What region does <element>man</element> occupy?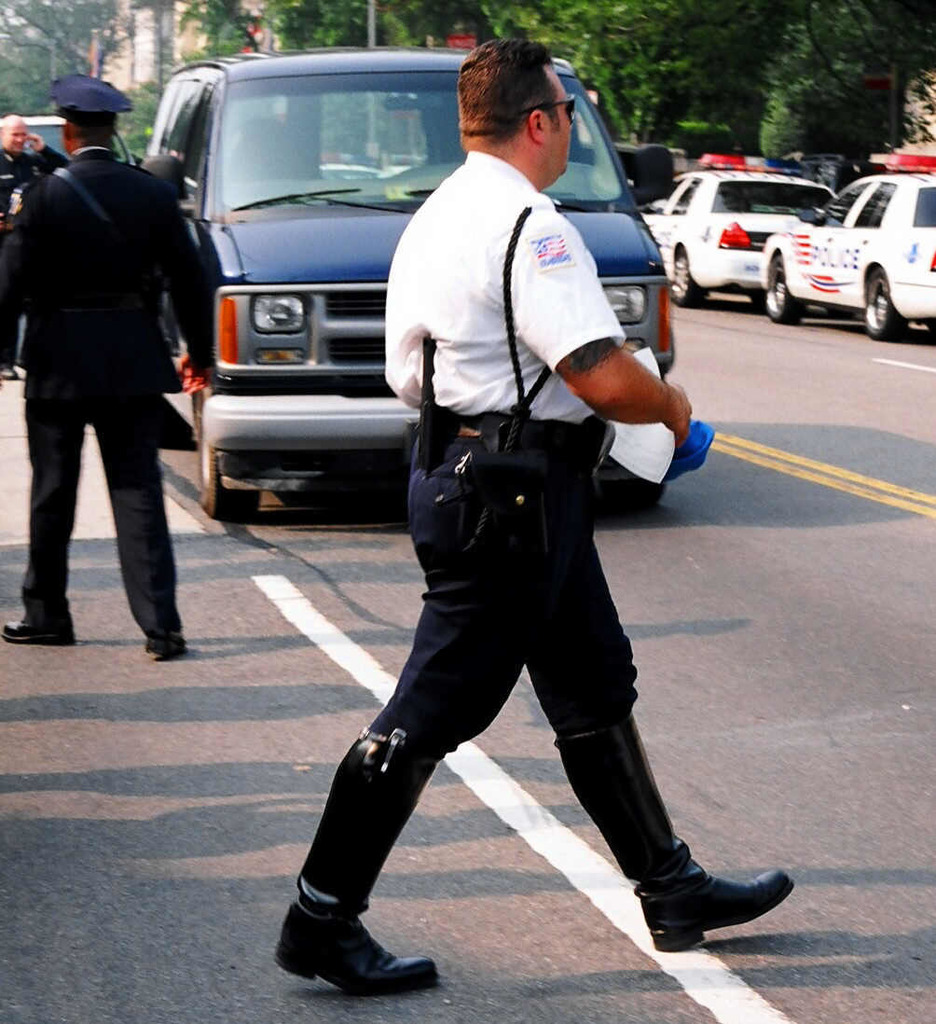
bbox=[10, 65, 218, 679].
